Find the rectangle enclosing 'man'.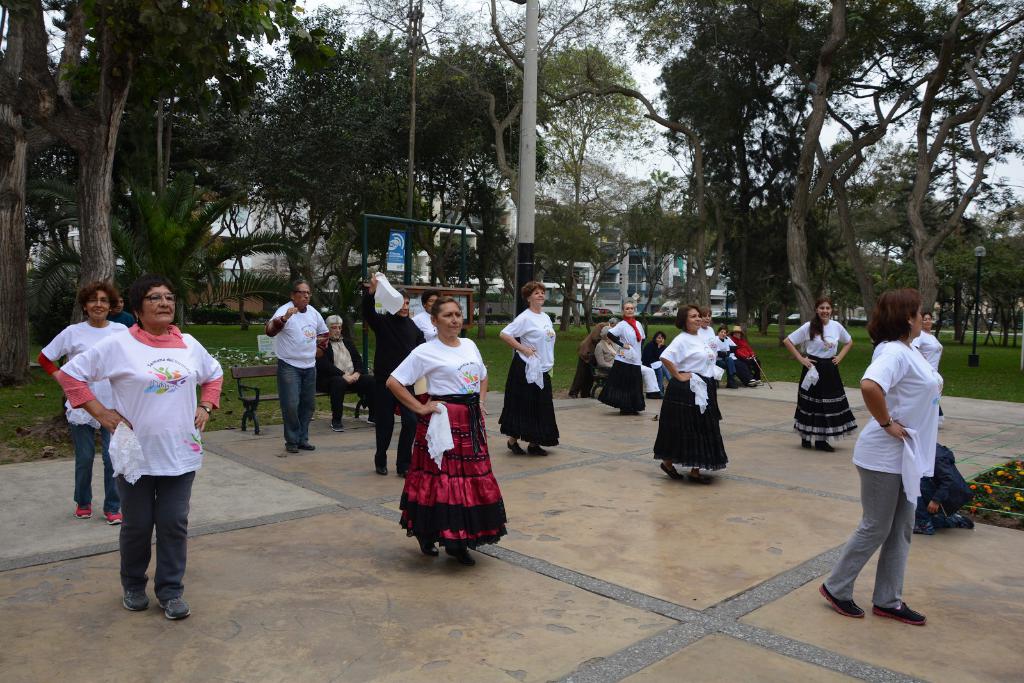
<box>484,302,493,319</box>.
